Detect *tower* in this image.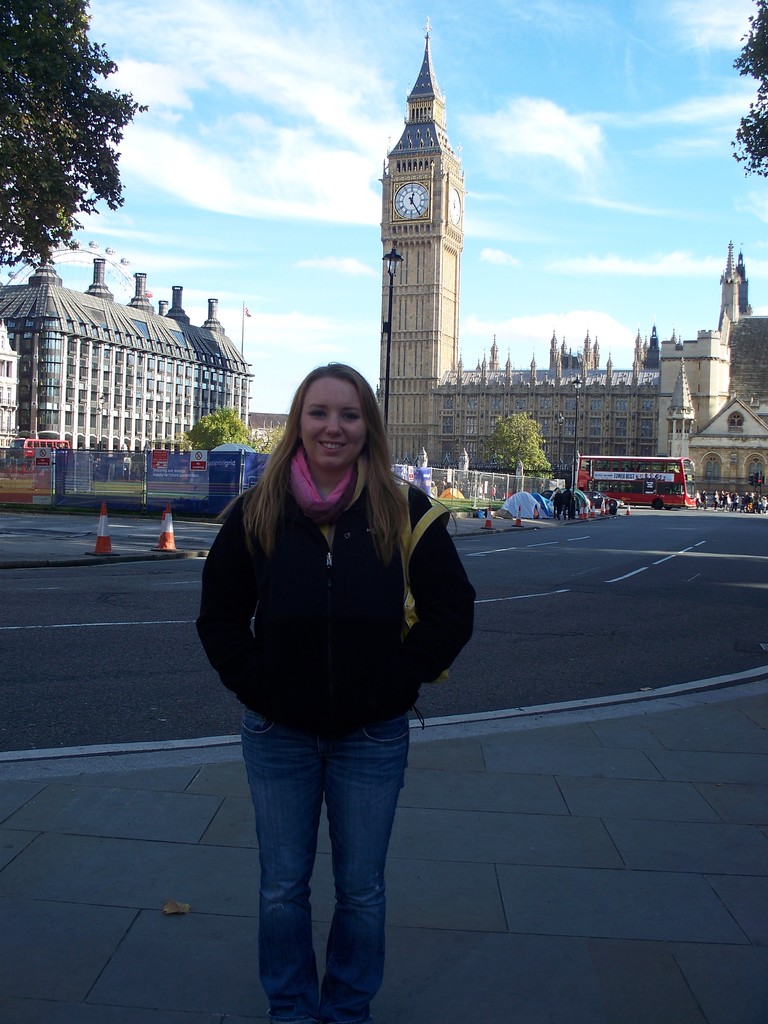
Detection: 715, 246, 737, 334.
